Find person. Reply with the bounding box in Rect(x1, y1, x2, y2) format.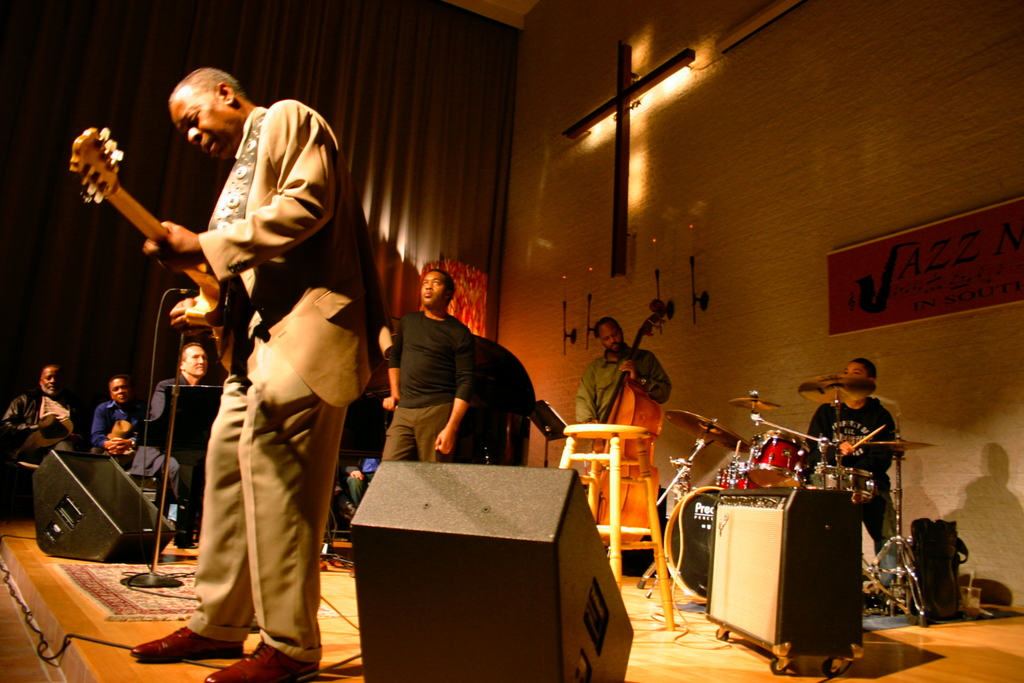
Rect(6, 364, 82, 512).
